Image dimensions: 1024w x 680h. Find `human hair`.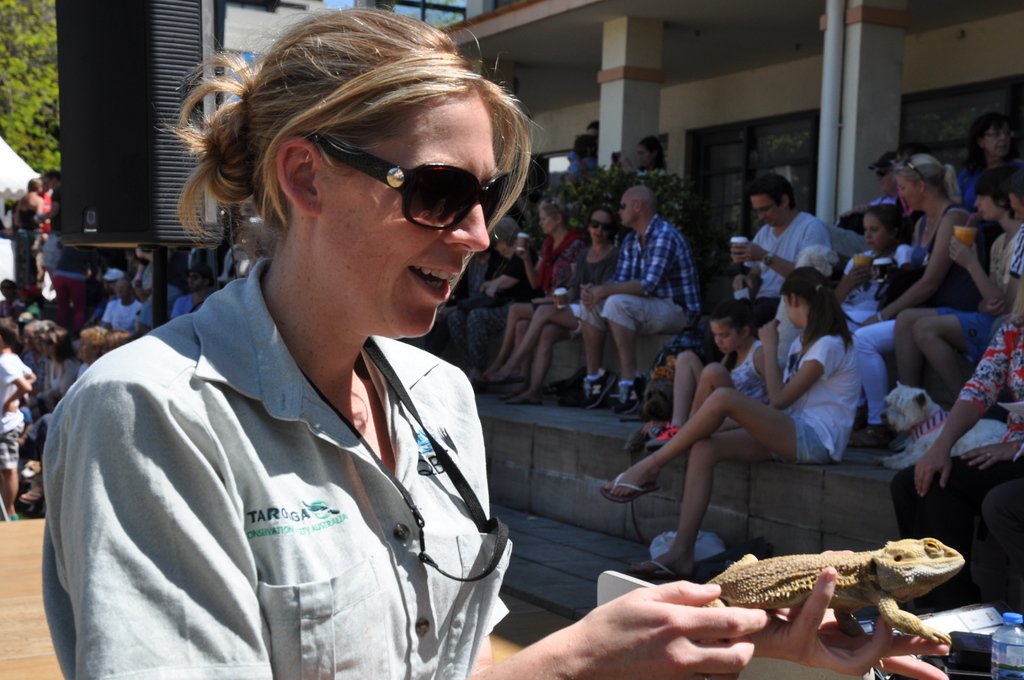
747,170,796,210.
